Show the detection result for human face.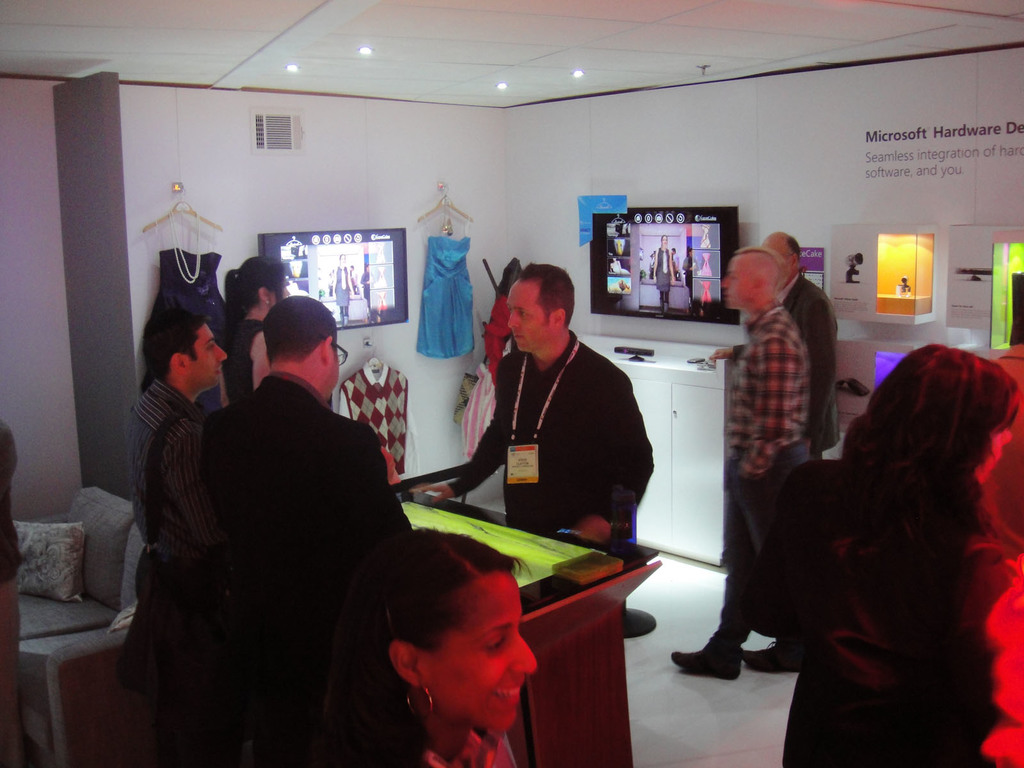
detection(191, 325, 232, 387).
